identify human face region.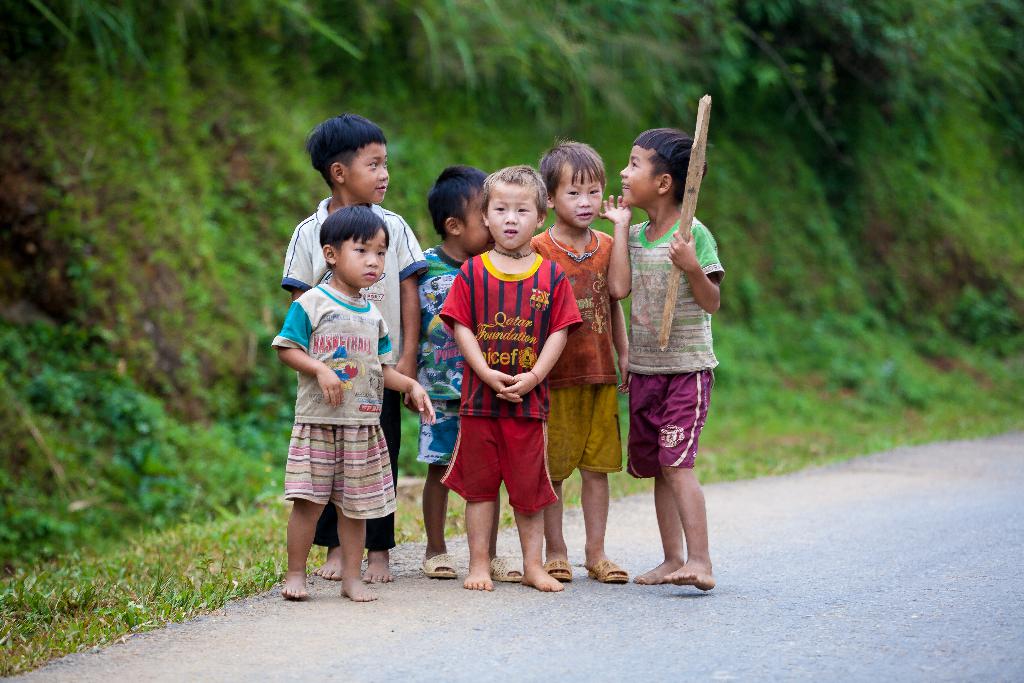
Region: <region>484, 169, 538, 246</region>.
